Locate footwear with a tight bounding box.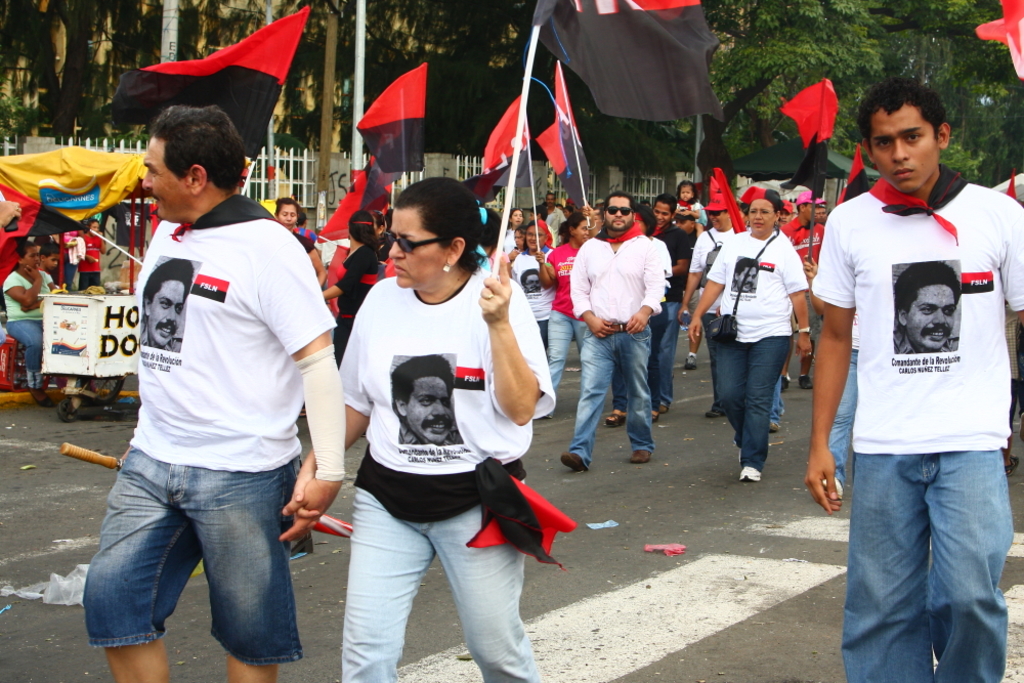
[554, 449, 578, 474].
